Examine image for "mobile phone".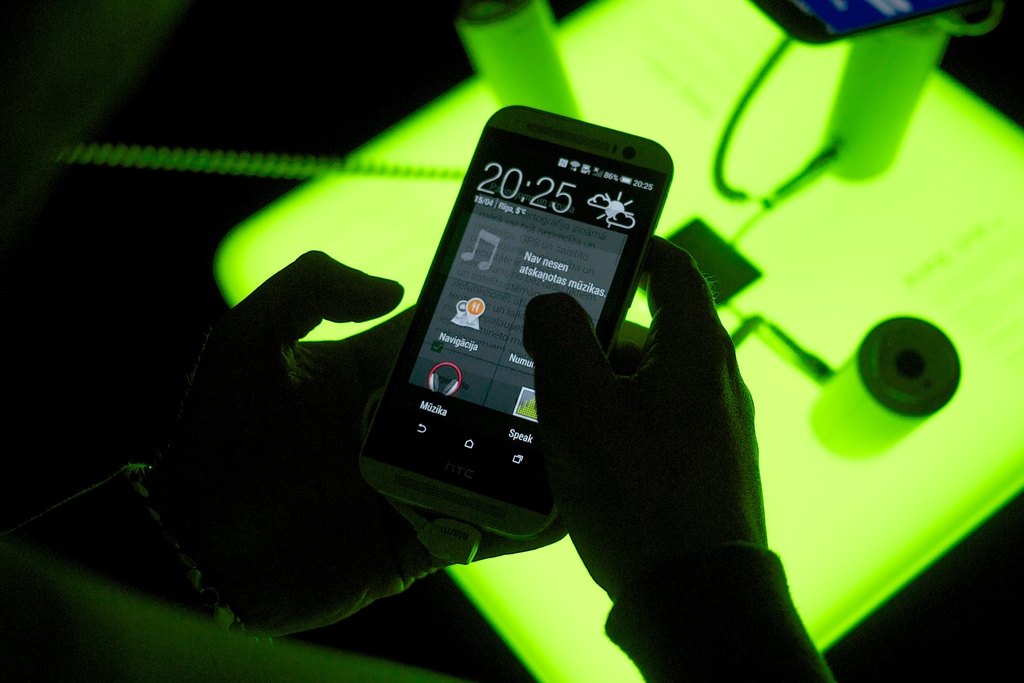
Examination result: pyautogui.locateOnScreen(349, 104, 678, 541).
